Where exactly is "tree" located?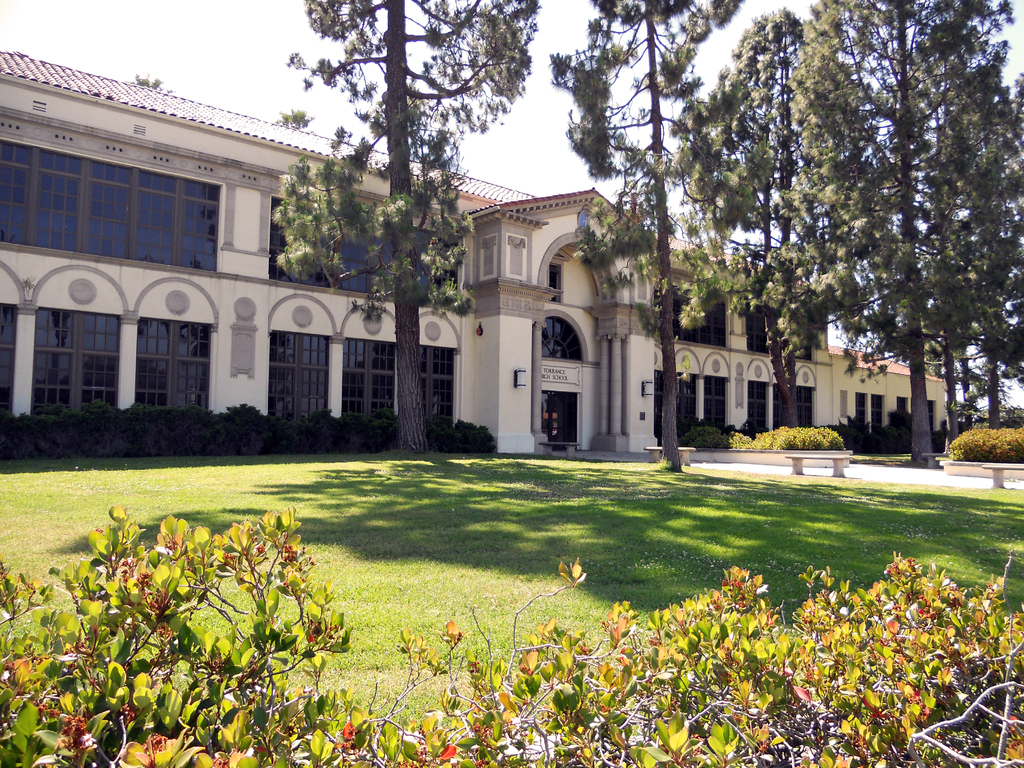
Its bounding box is 283/107/308/125.
